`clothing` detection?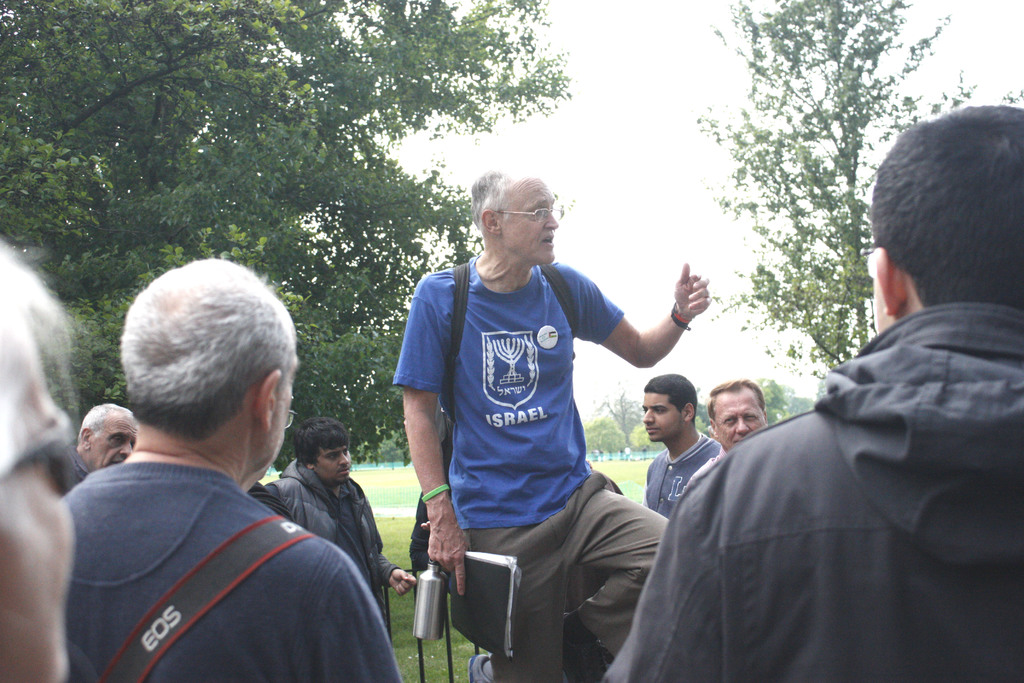
(x1=67, y1=443, x2=103, y2=493)
